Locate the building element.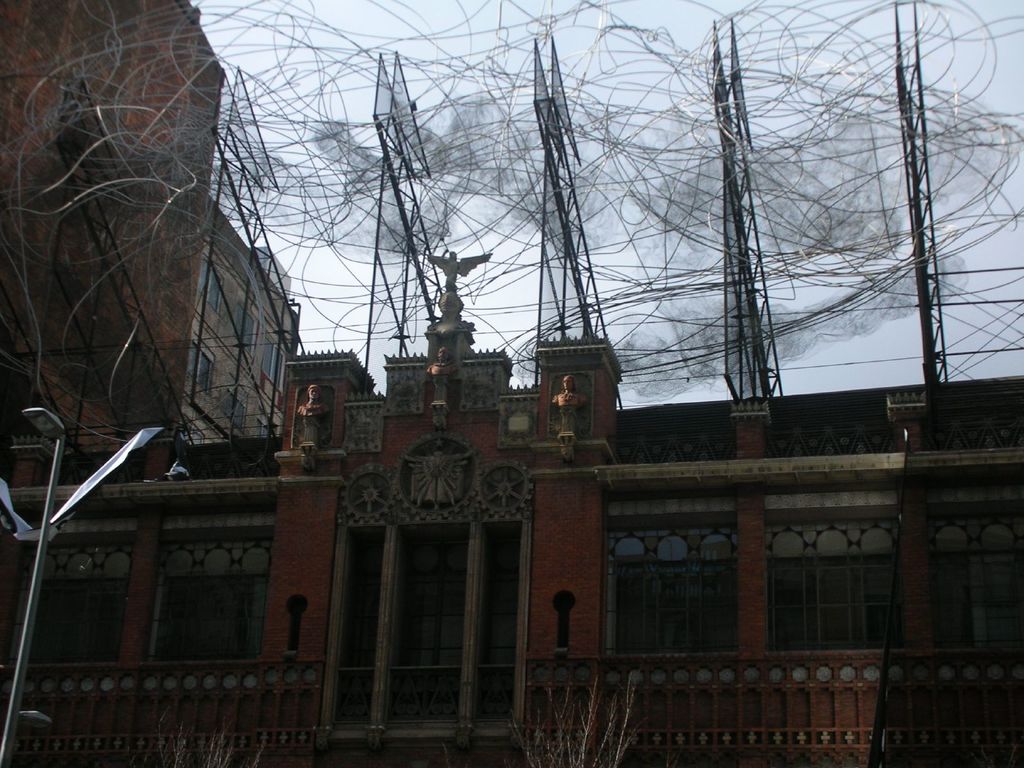
Element bbox: crop(183, 195, 302, 442).
